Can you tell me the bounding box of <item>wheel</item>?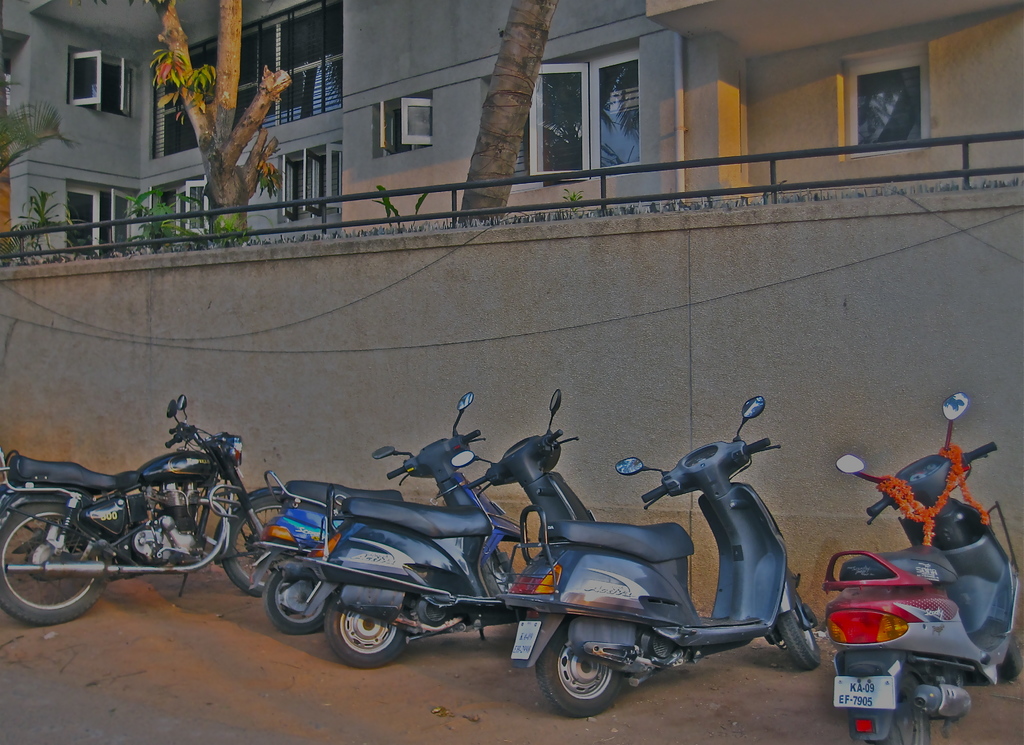
(867, 672, 932, 744).
